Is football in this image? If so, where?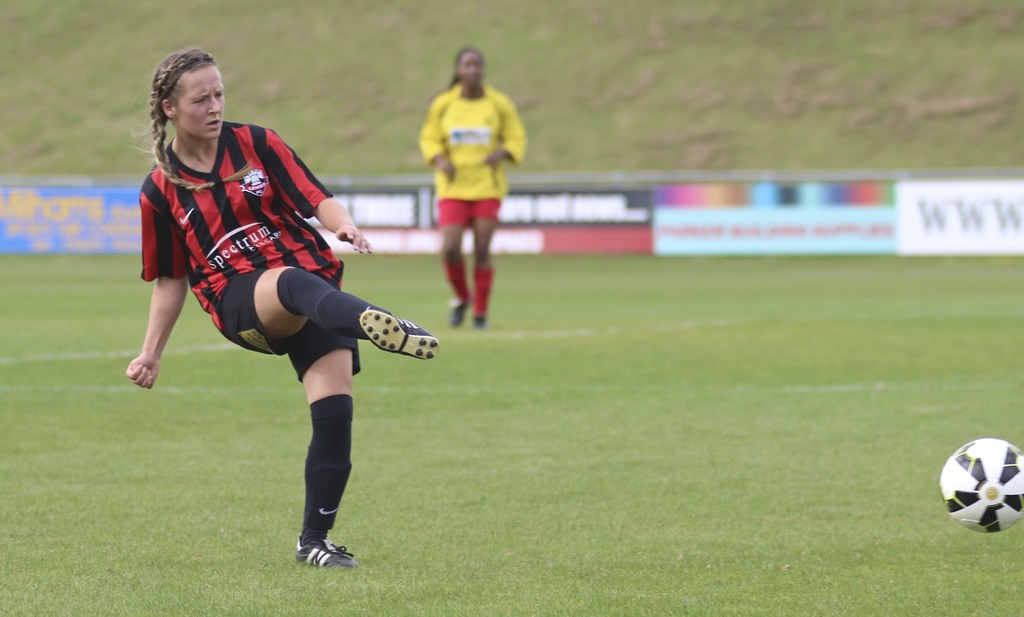
Yes, at pyautogui.locateOnScreen(941, 437, 1023, 535).
